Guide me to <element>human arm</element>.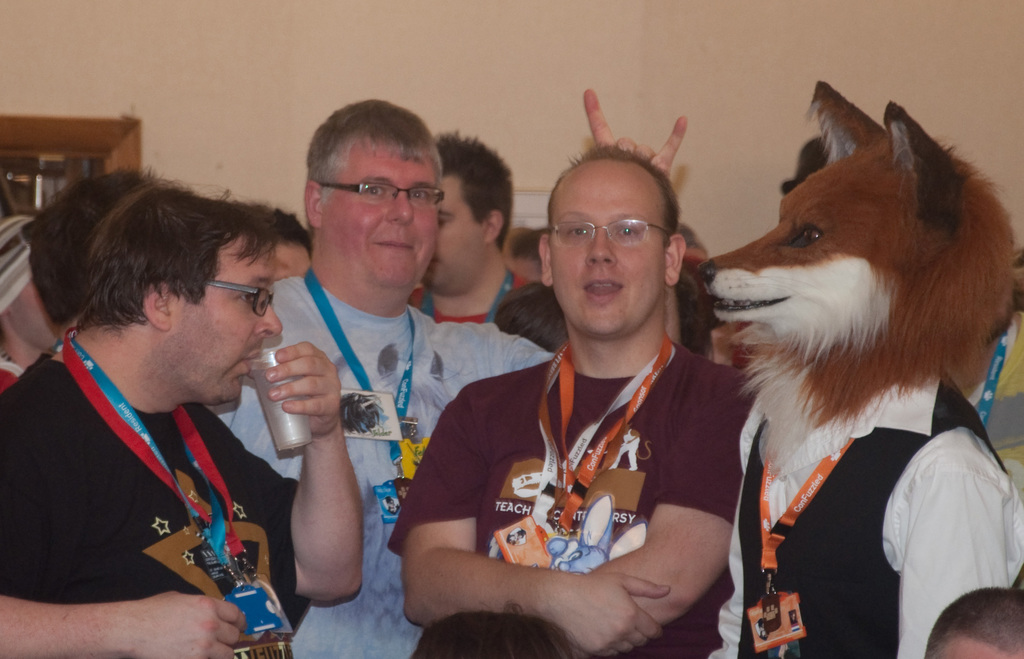
Guidance: l=896, t=423, r=1023, b=658.
